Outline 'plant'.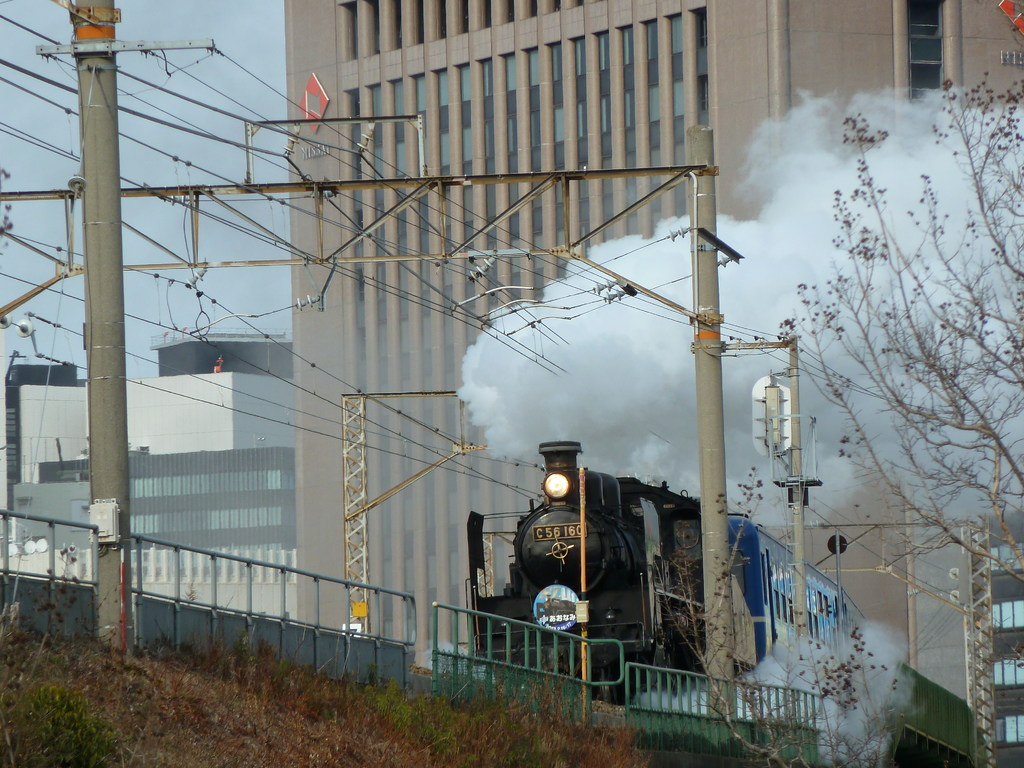
Outline: locate(749, 616, 906, 767).
